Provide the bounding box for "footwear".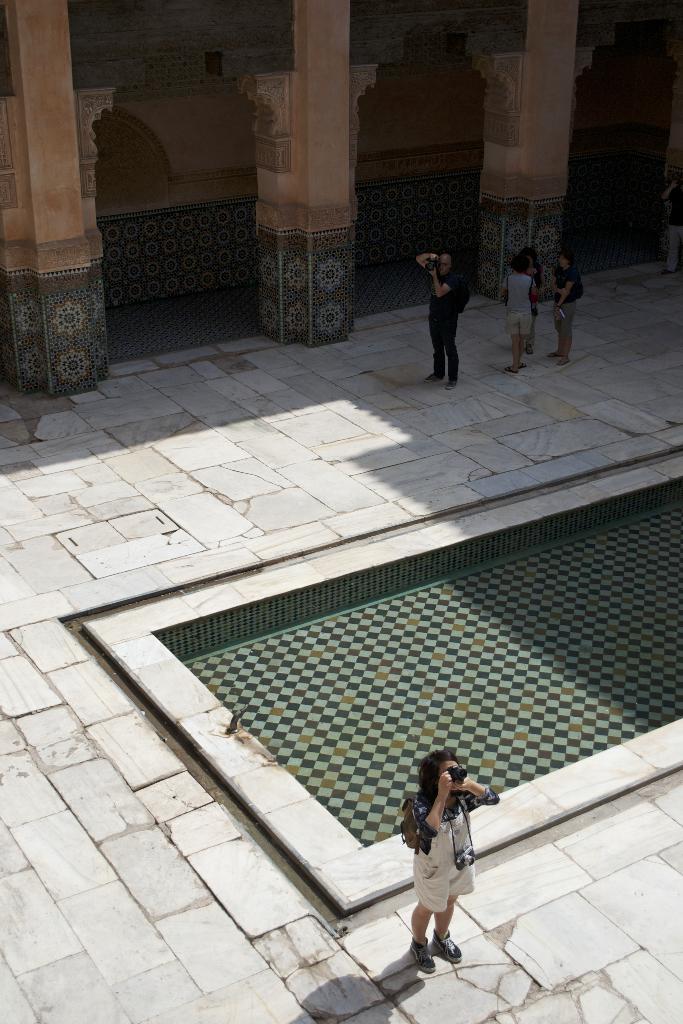
502:363:518:373.
